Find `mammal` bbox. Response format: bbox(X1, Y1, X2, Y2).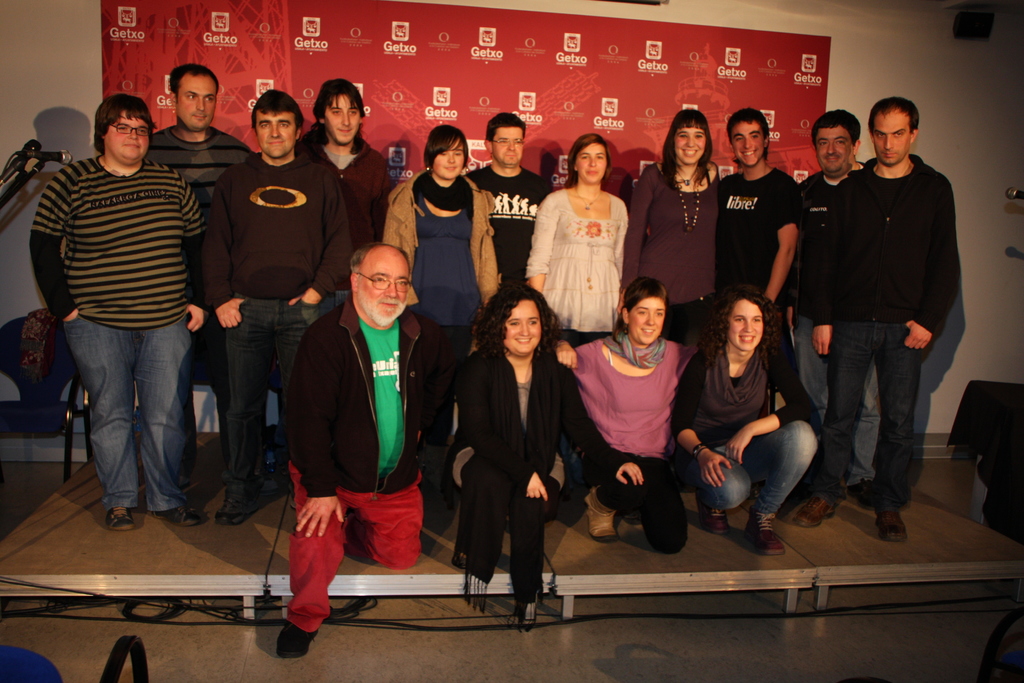
bbox(380, 120, 505, 475).
